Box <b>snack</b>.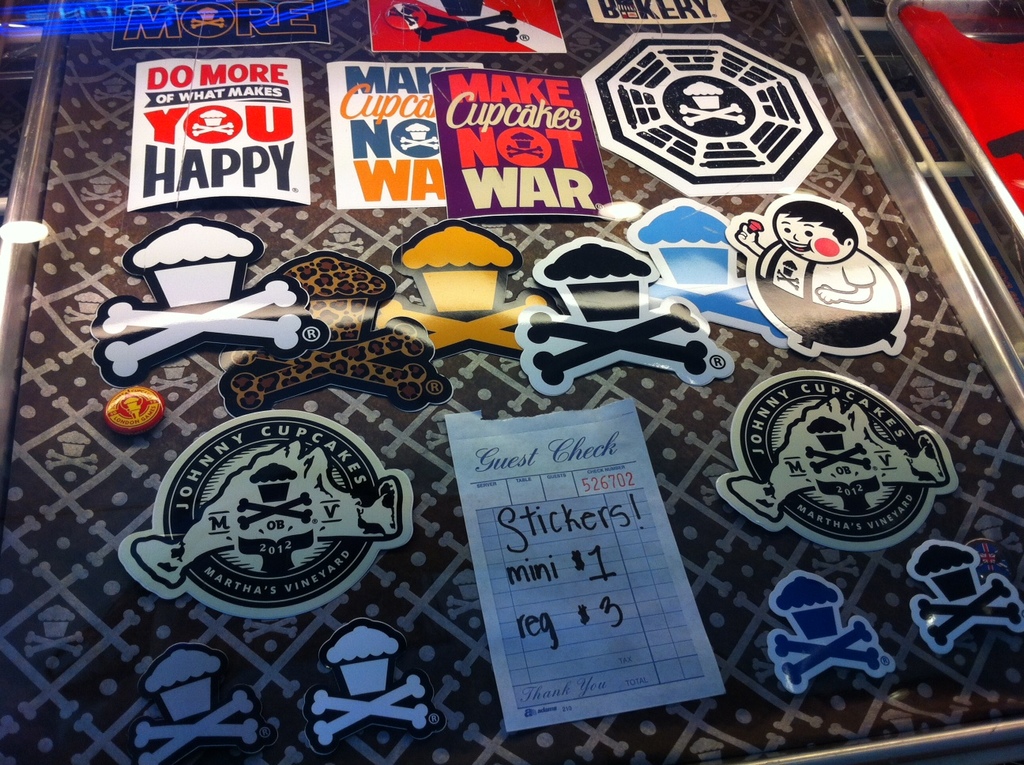
(548, 240, 655, 318).
